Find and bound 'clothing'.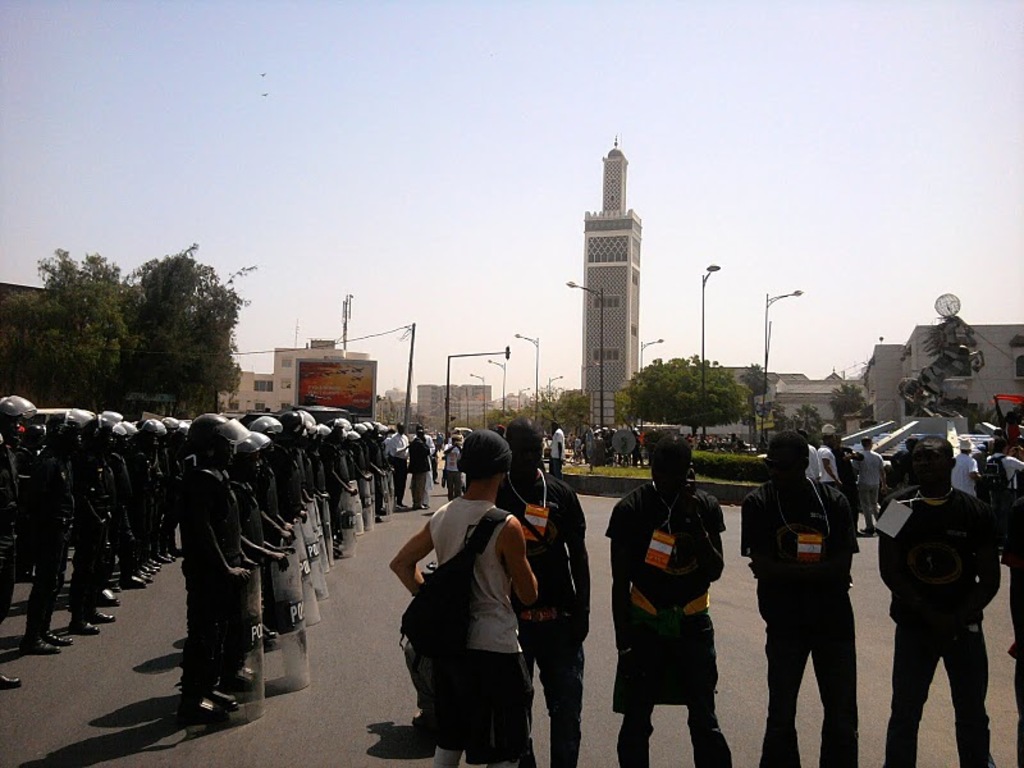
Bound: region(817, 440, 838, 485).
